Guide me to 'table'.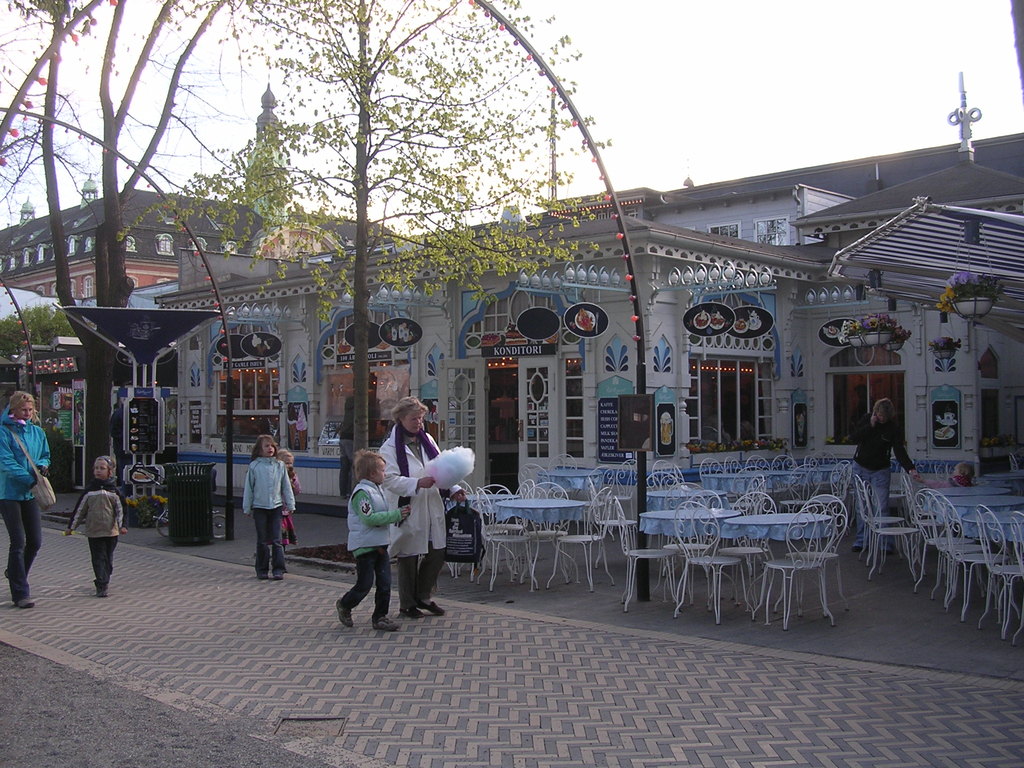
Guidance: l=755, t=458, r=800, b=500.
